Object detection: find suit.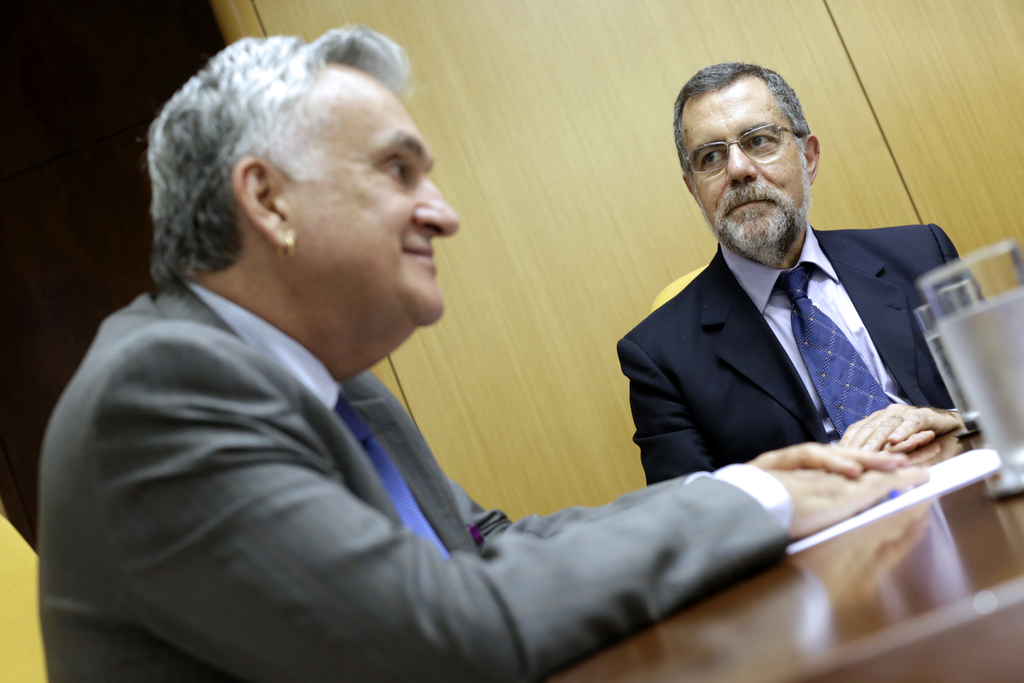
39 276 791 682.
